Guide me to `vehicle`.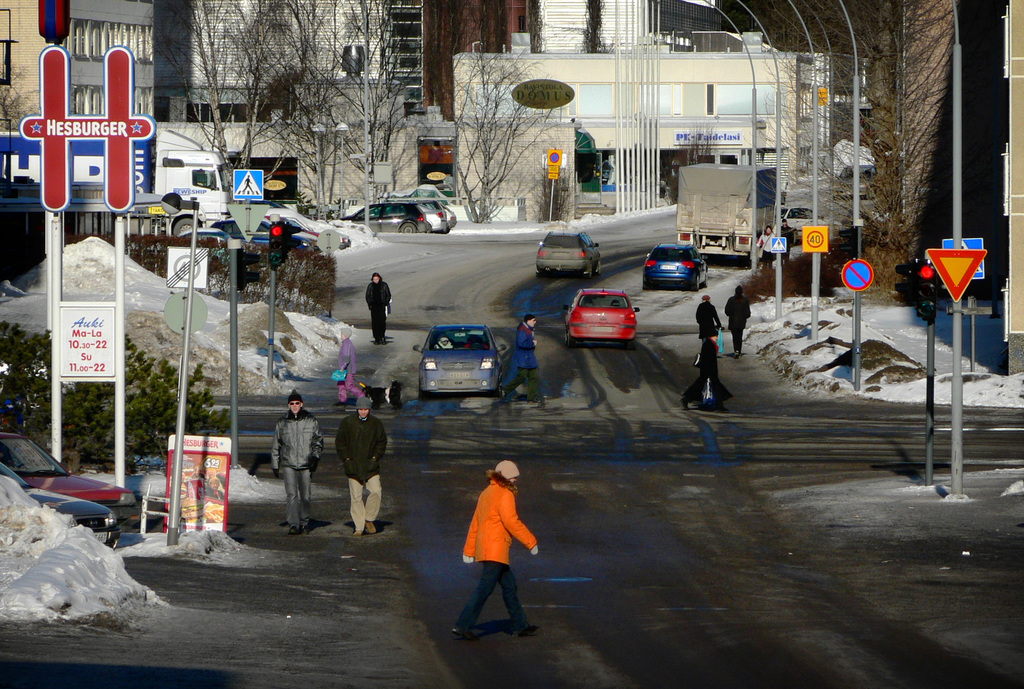
Guidance: detection(831, 161, 878, 199).
